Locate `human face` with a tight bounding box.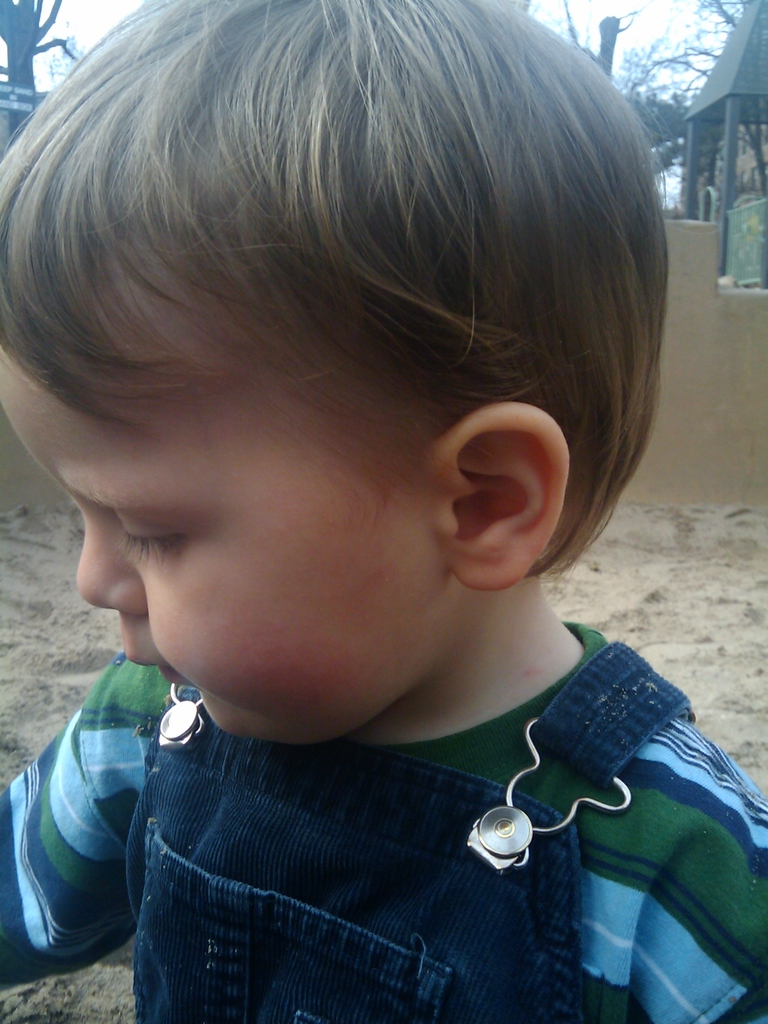
[0, 349, 441, 749].
